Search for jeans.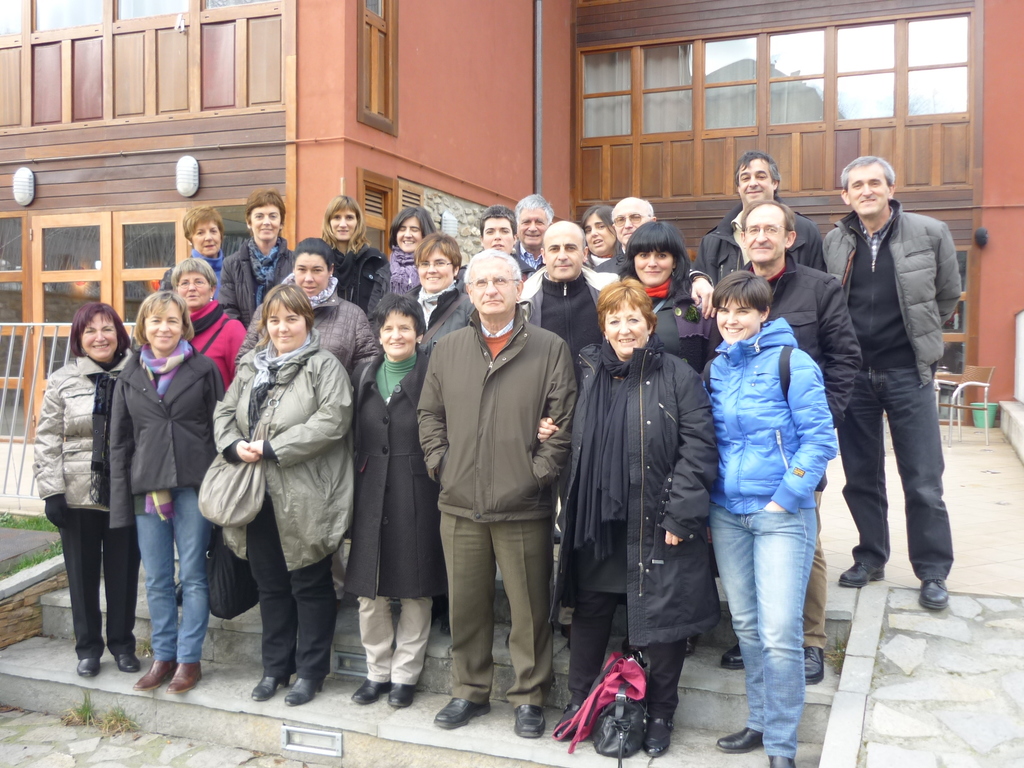
Found at 135/486/212/666.
